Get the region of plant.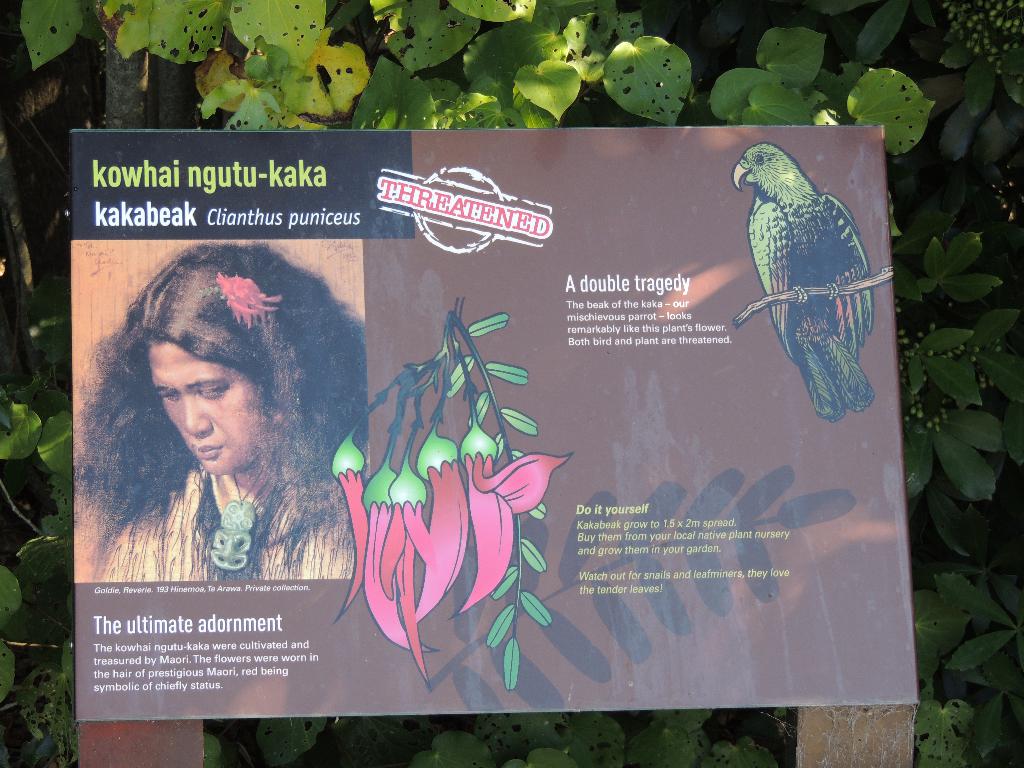
bbox(332, 300, 559, 691).
